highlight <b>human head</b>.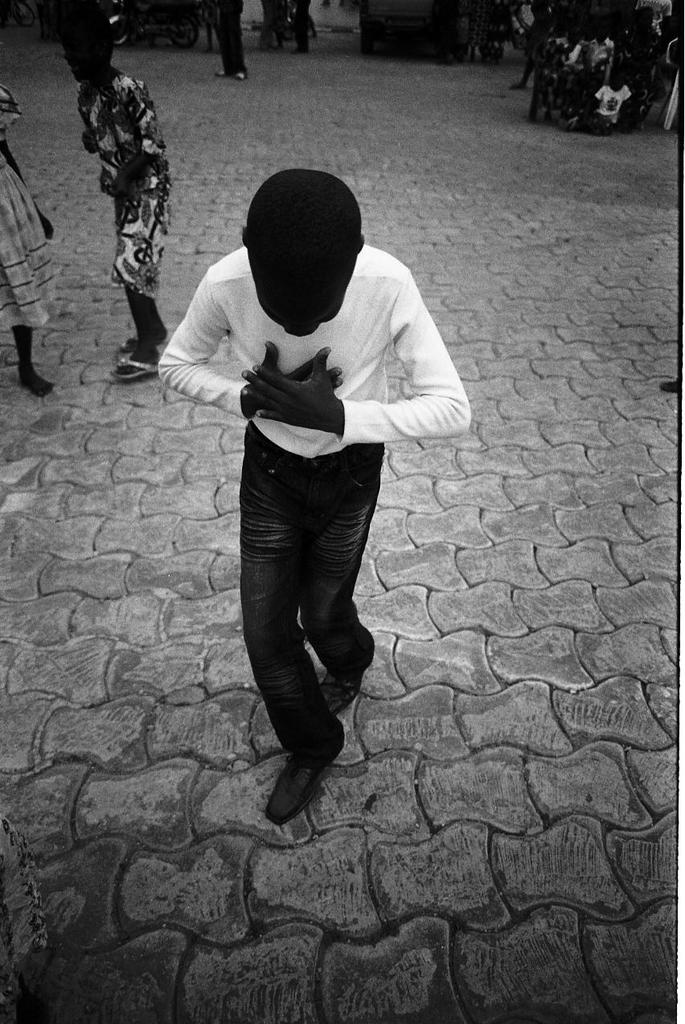
Highlighted region: 57/13/119/87.
